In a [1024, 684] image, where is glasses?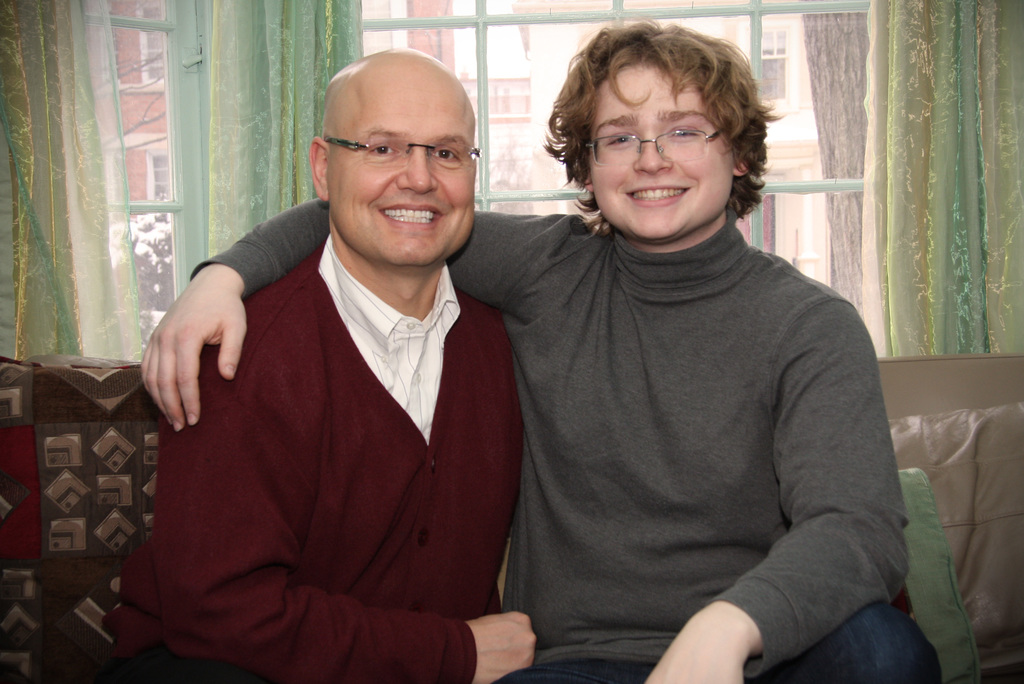
box=[326, 138, 484, 171].
